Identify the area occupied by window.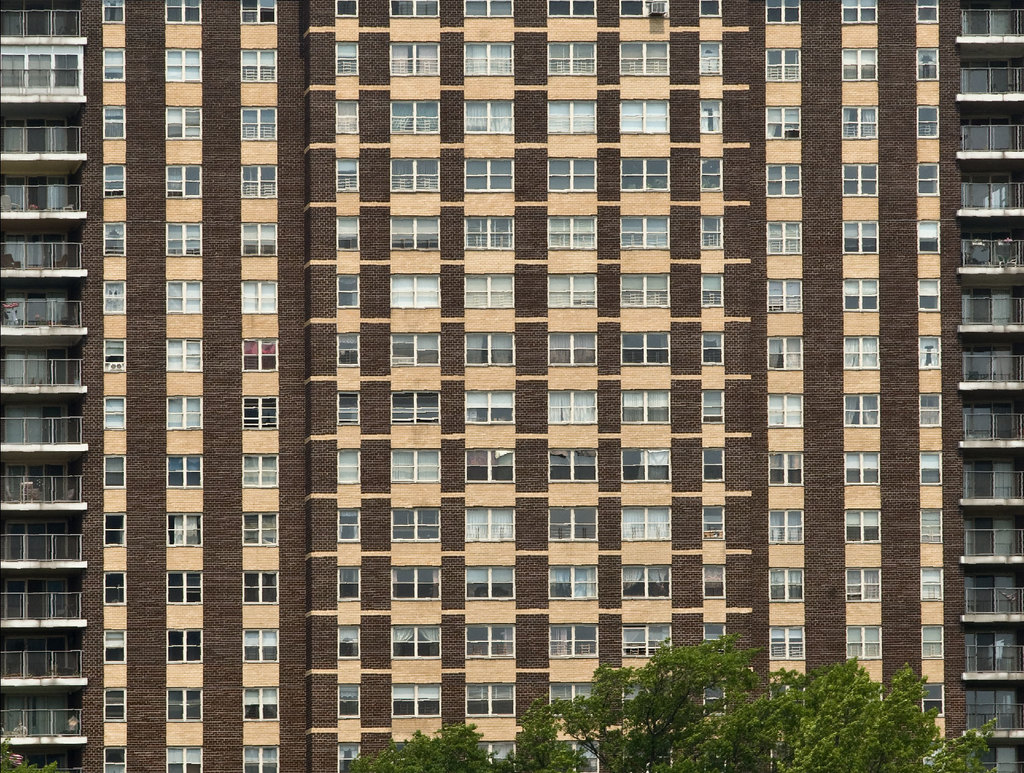
Area: (left=766, top=49, right=799, bottom=82).
